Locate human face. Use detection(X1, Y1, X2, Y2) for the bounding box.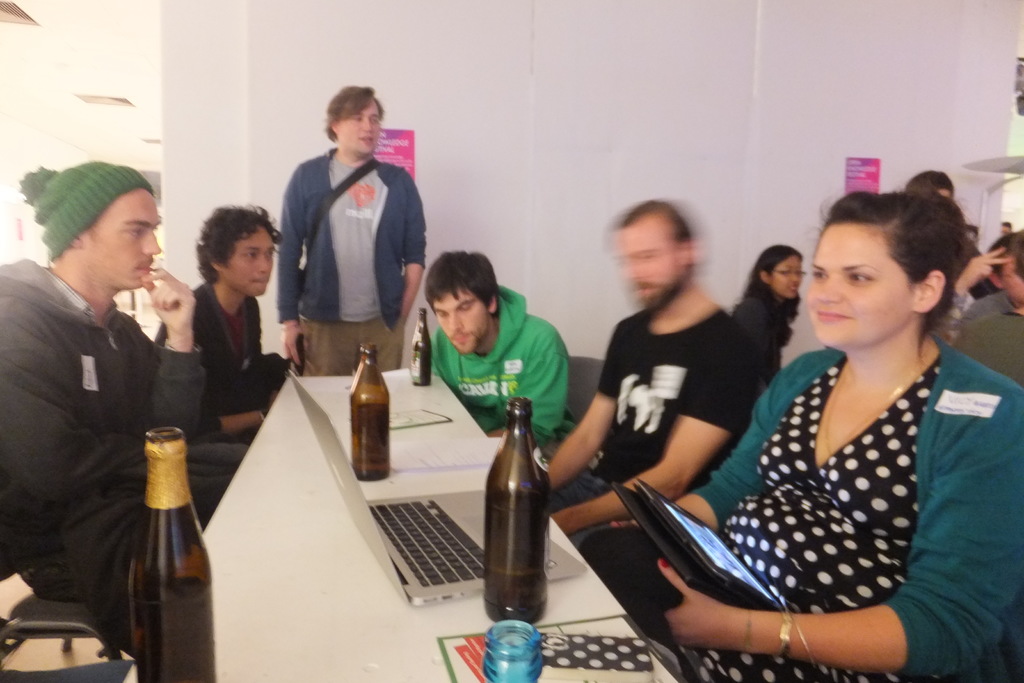
detection(608, 220, 678, 304).
